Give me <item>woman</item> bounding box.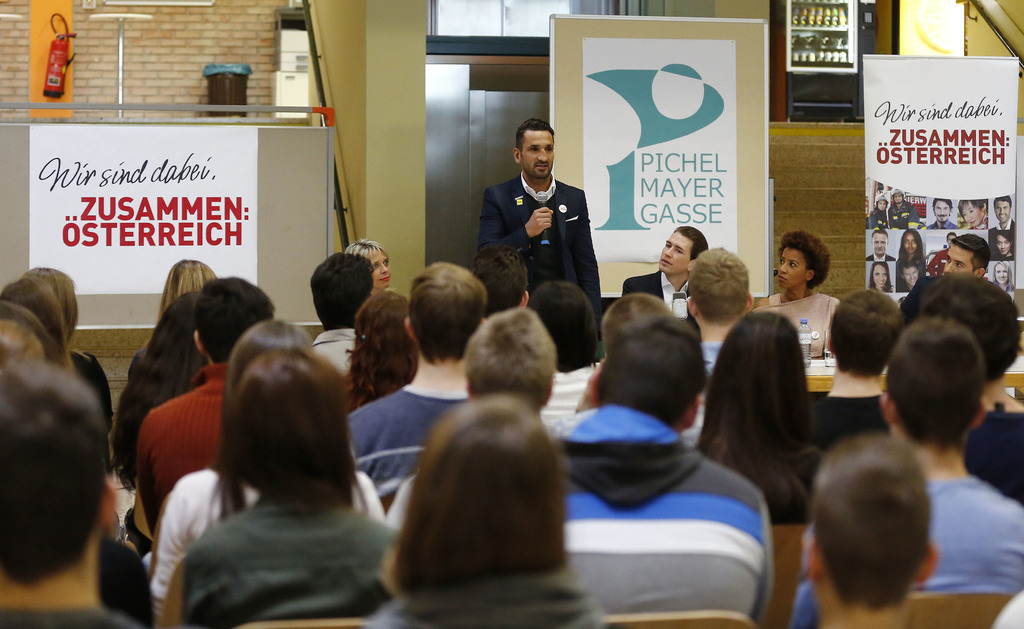
x1=750 y1=232 x2=845 y2=356.
